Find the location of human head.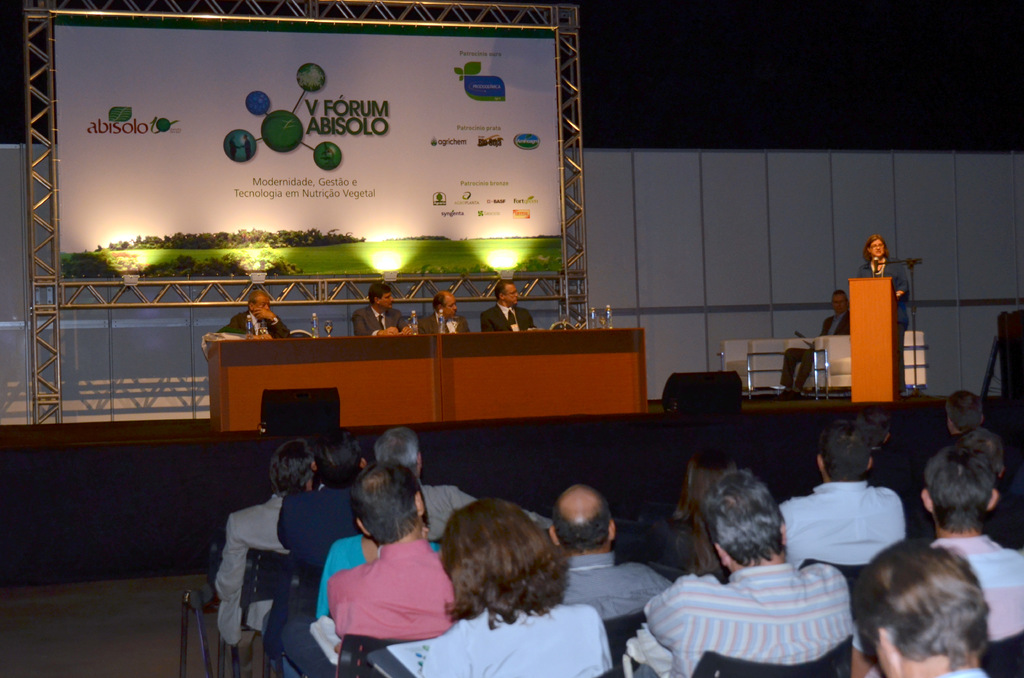
Location: 306 428 364 485.
